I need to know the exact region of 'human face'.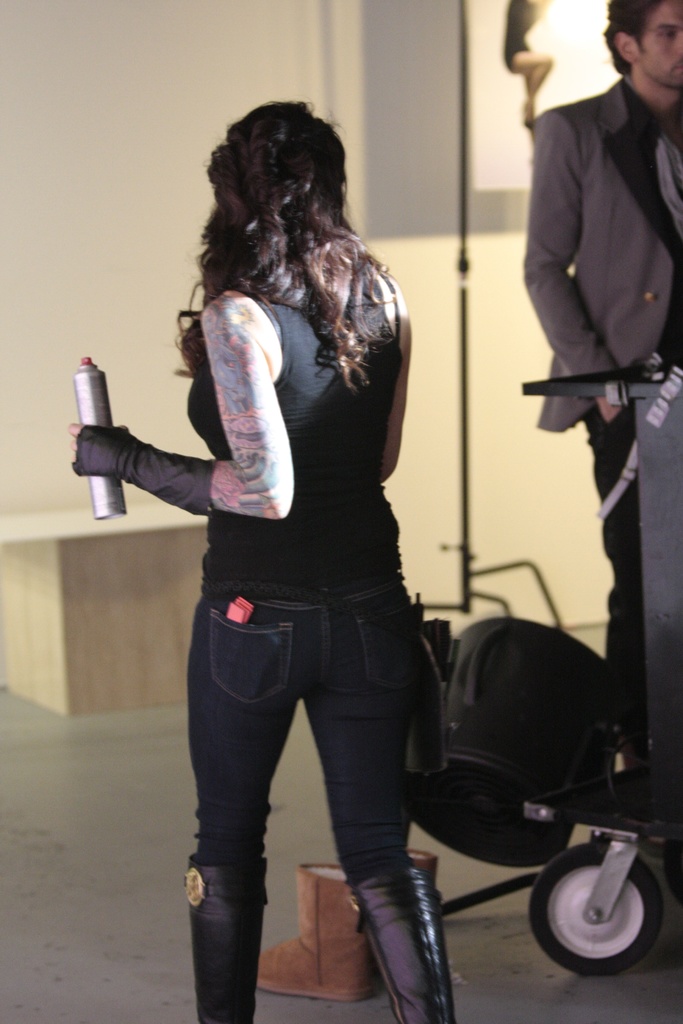
Region: BBox(643, 0, 682, 90).
